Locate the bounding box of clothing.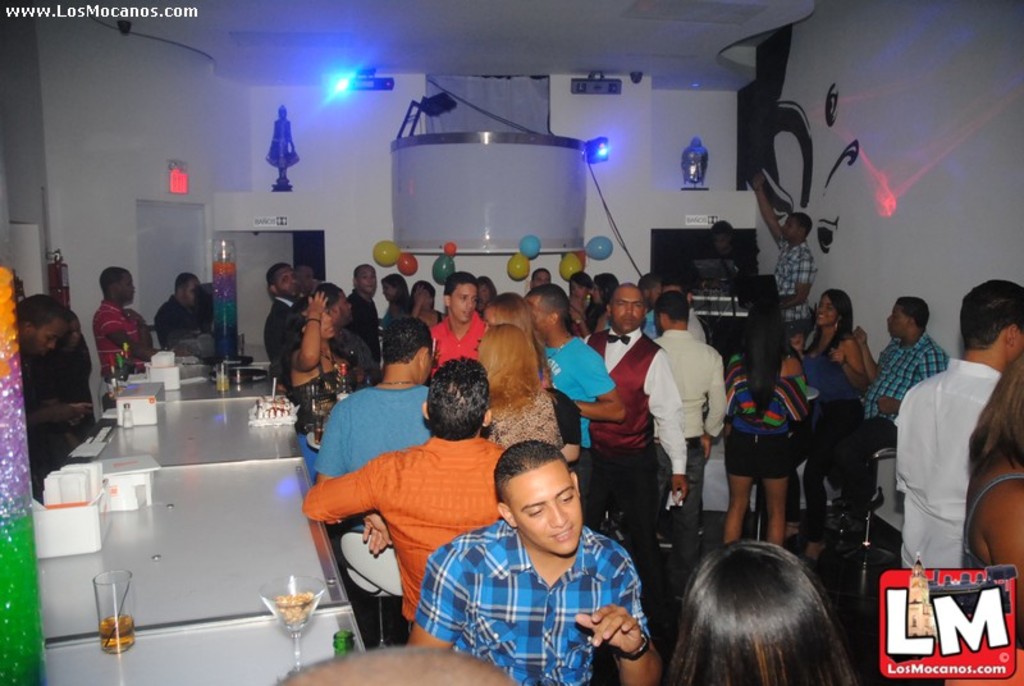
Bounding box: (585,330,689,599).
